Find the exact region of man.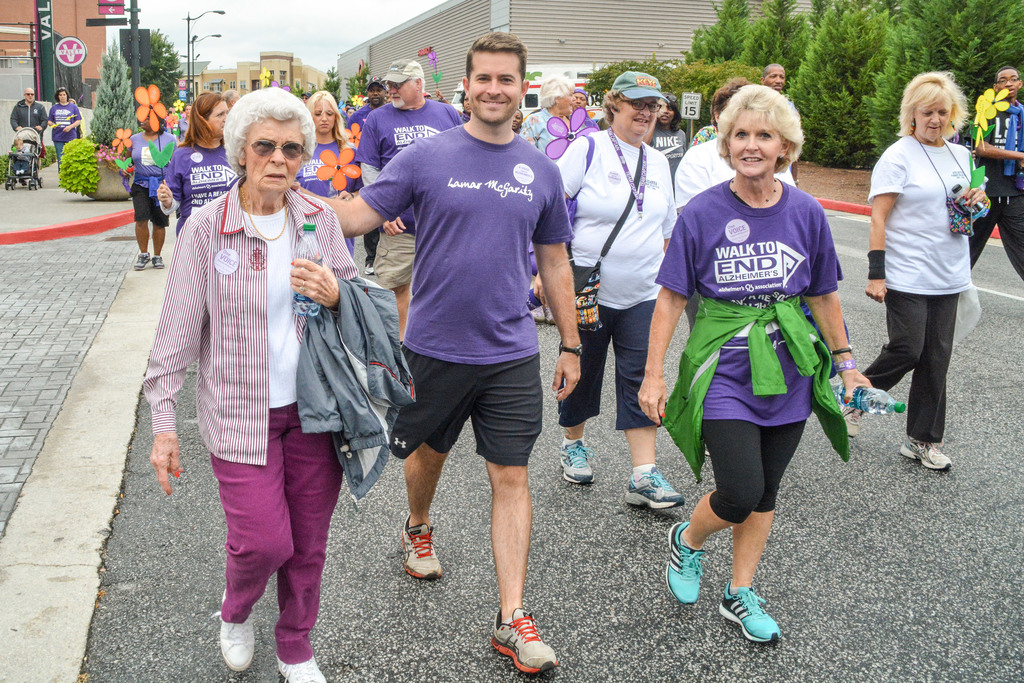
Exact region: x1=342 y1=77 x2=387 y2=147.
